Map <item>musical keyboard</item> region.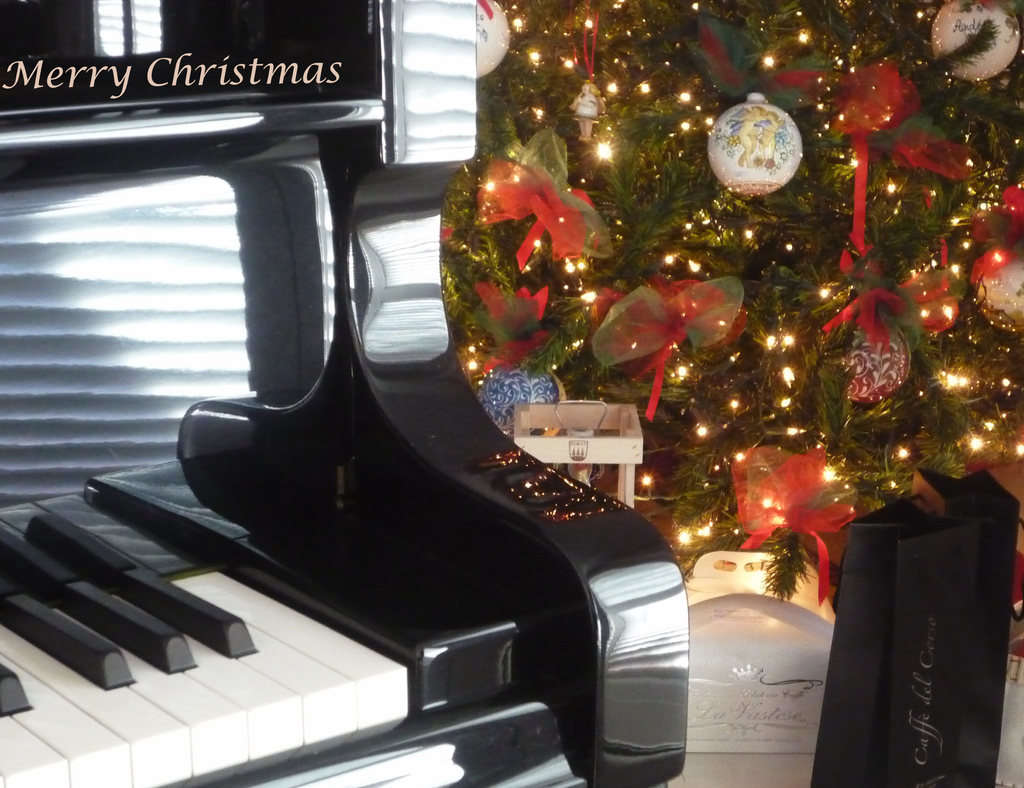
Mapped to {"x1": 0, "y1": 455, "x2": 459, "y2": 775}.
